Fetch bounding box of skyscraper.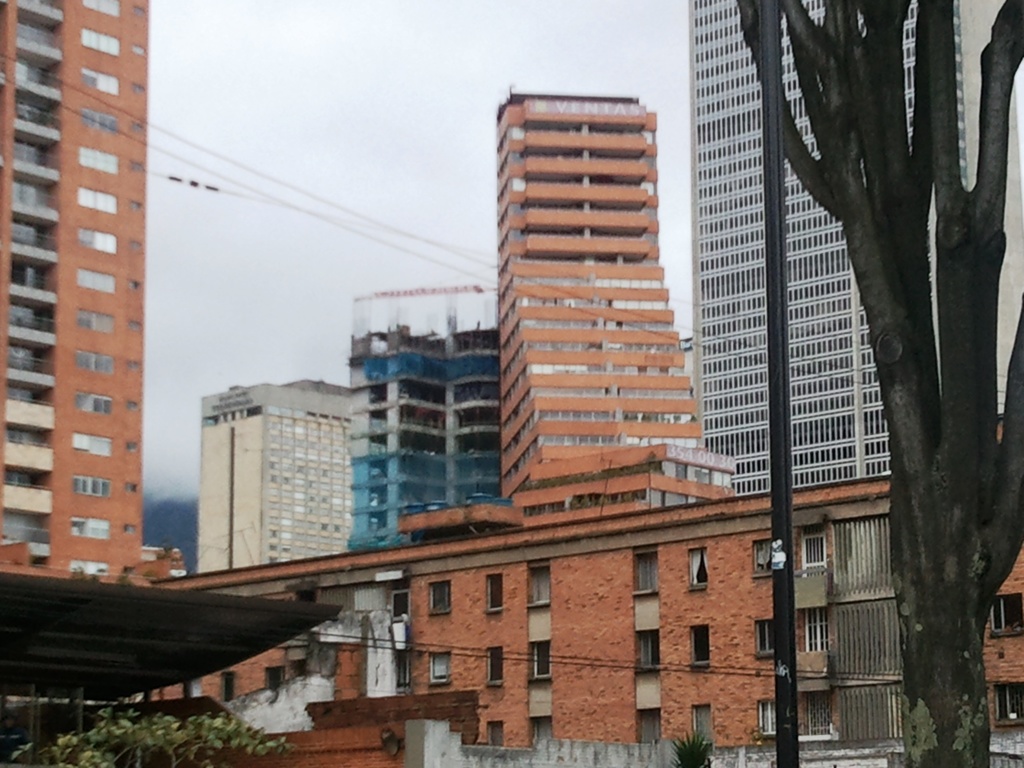
Bbox: x1=0 y1=0 x2=170 y2=595.
